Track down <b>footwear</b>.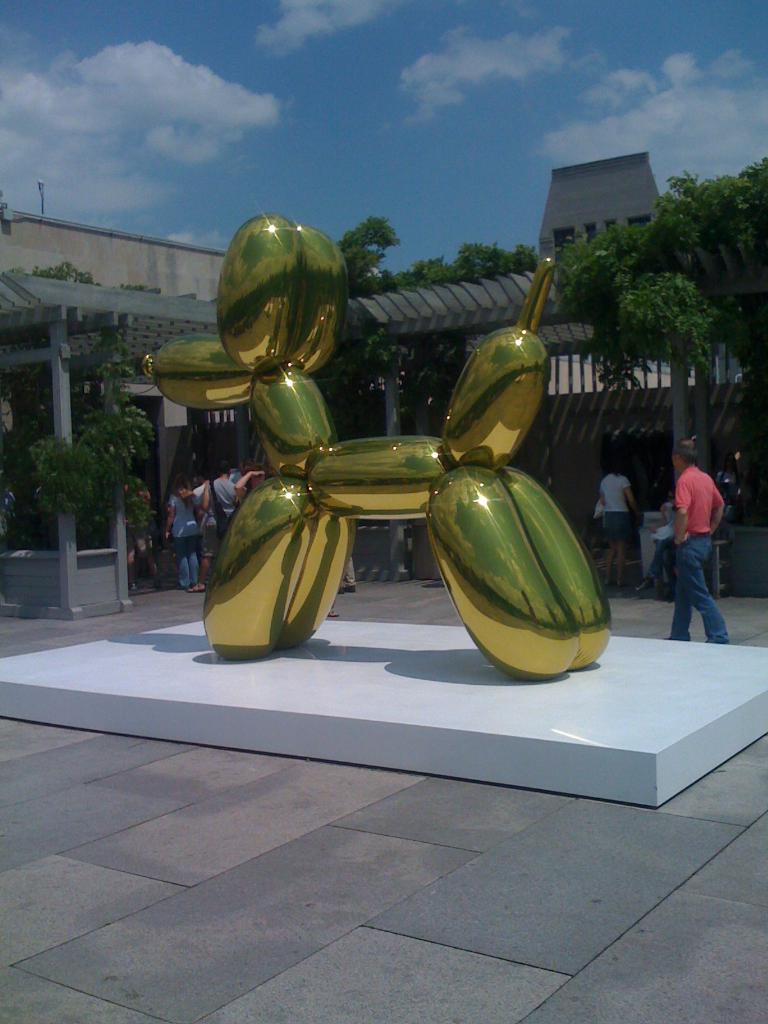
Tracked to (left=184, top=577, right=207, bottom=593).
